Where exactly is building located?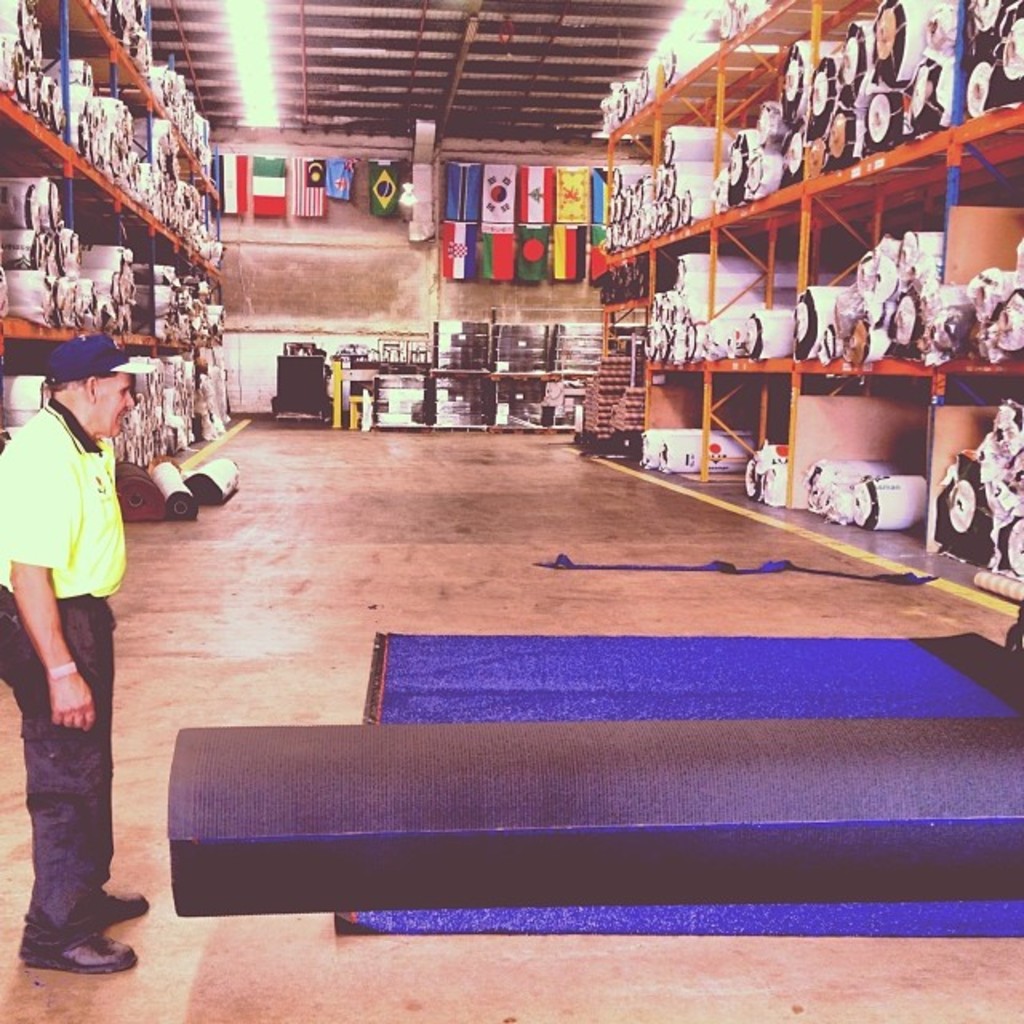
Its bounding box is <bbox>0, 0, 1022, 1022</bbox>.
